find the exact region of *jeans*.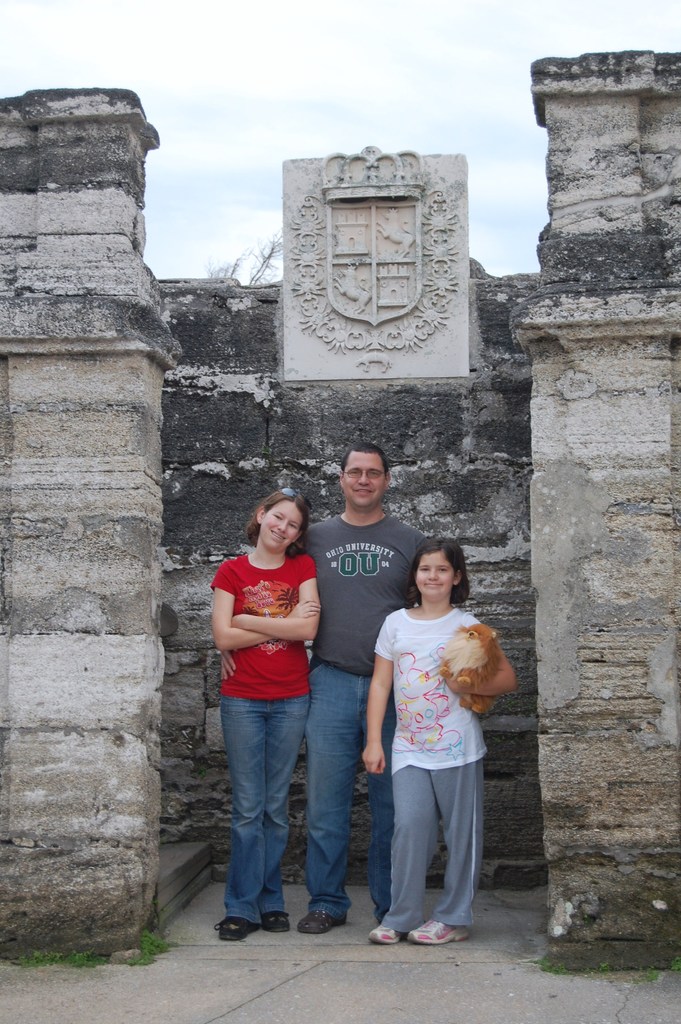
Exact region: detection(226, 692, 308, 925).
